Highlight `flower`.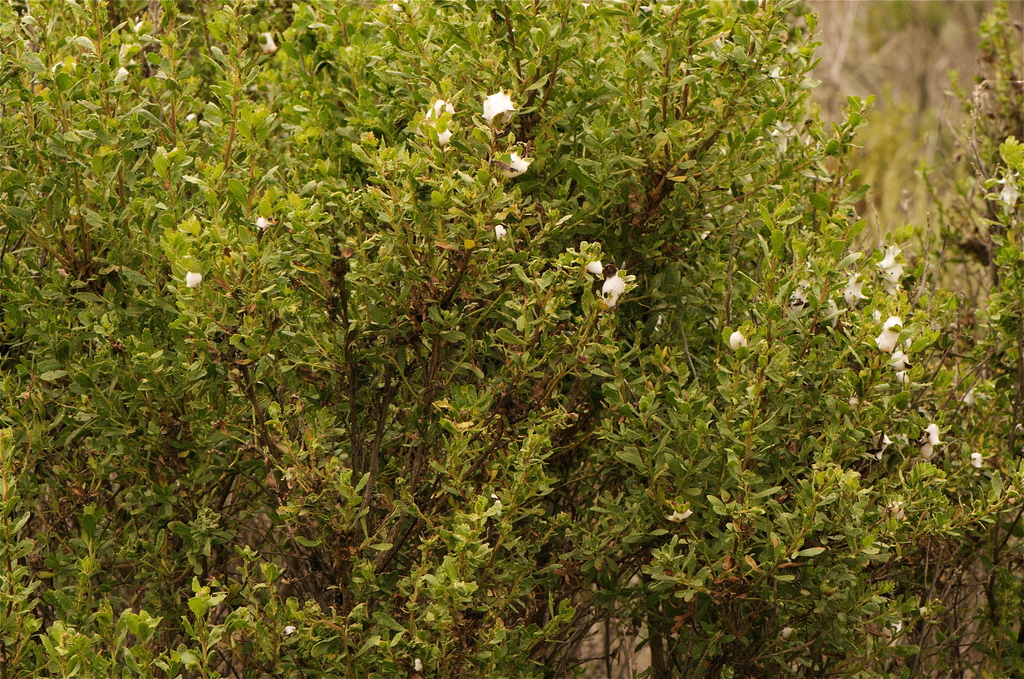
Highlighted region: 425:97:458:146.
